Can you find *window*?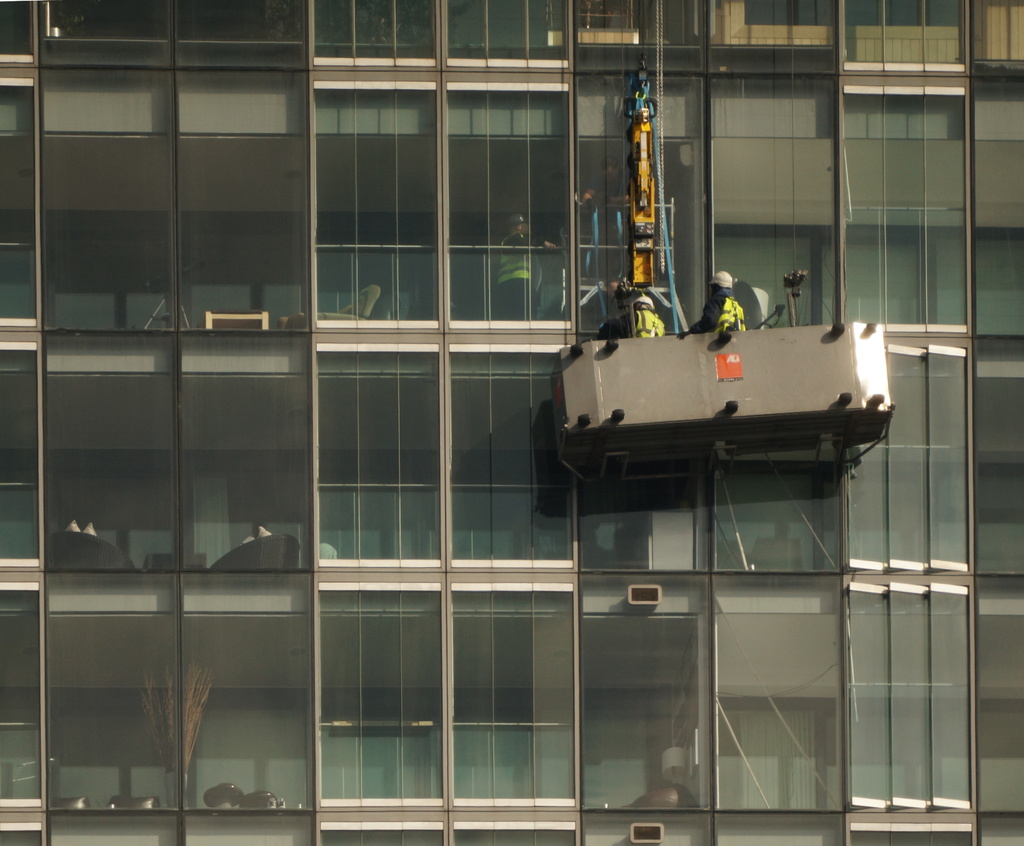
Yes, bounding box: select_region(44, 335, 312, 573).
